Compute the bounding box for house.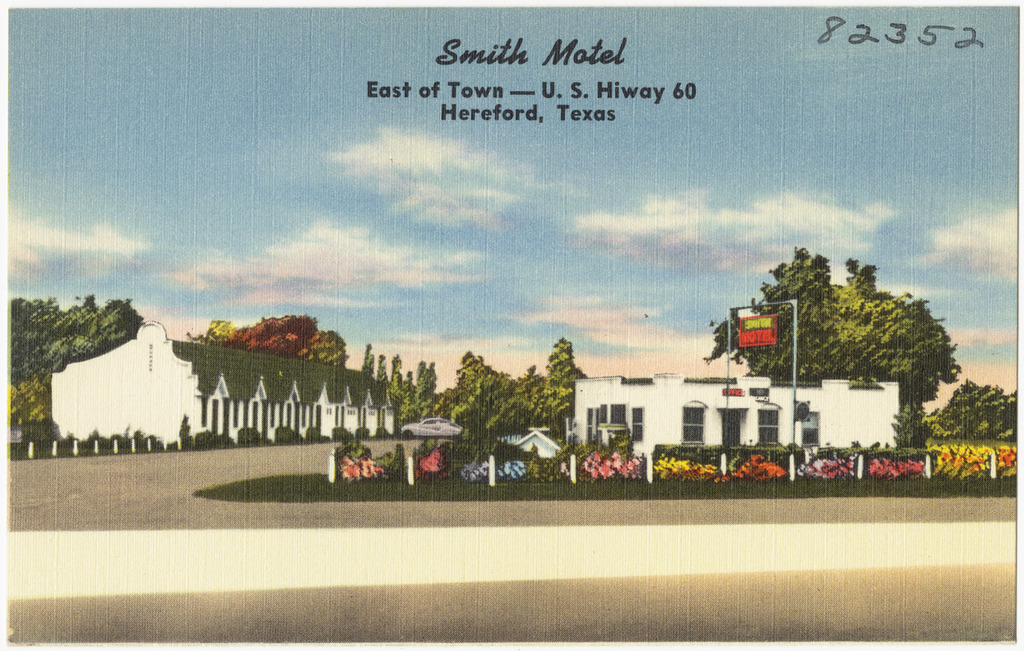
513, 426, 561, 456.
